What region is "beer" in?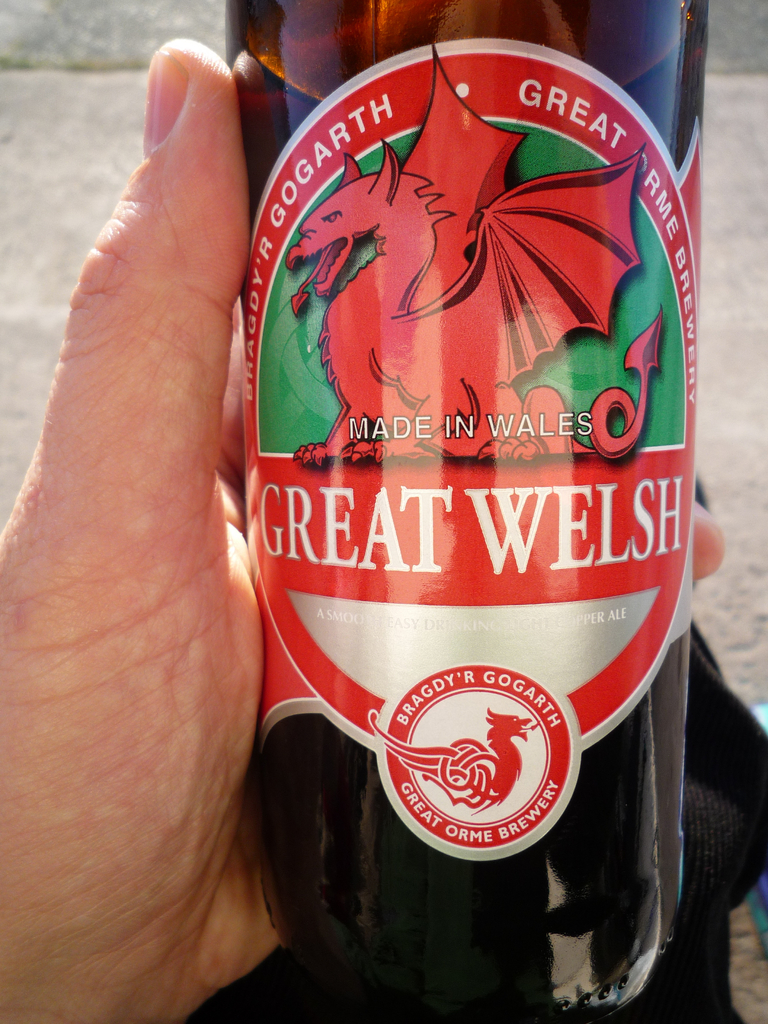
(x1=221, y1=0, x2=710, y2=1023).
